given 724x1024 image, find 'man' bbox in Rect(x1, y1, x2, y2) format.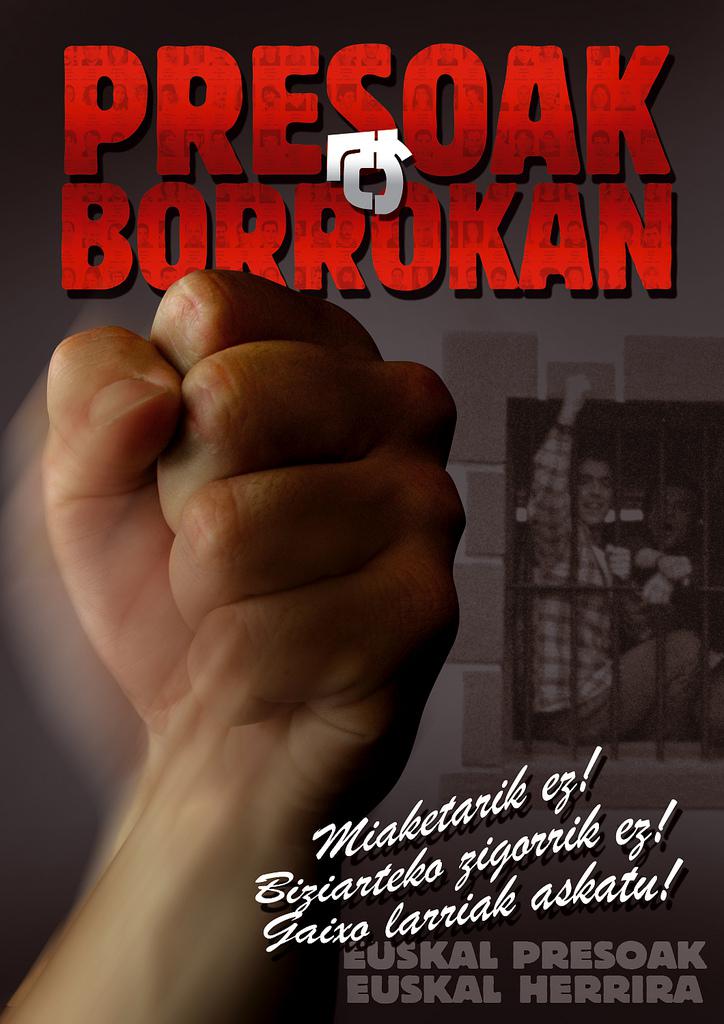
Rect(517, 373, 711, 745).
